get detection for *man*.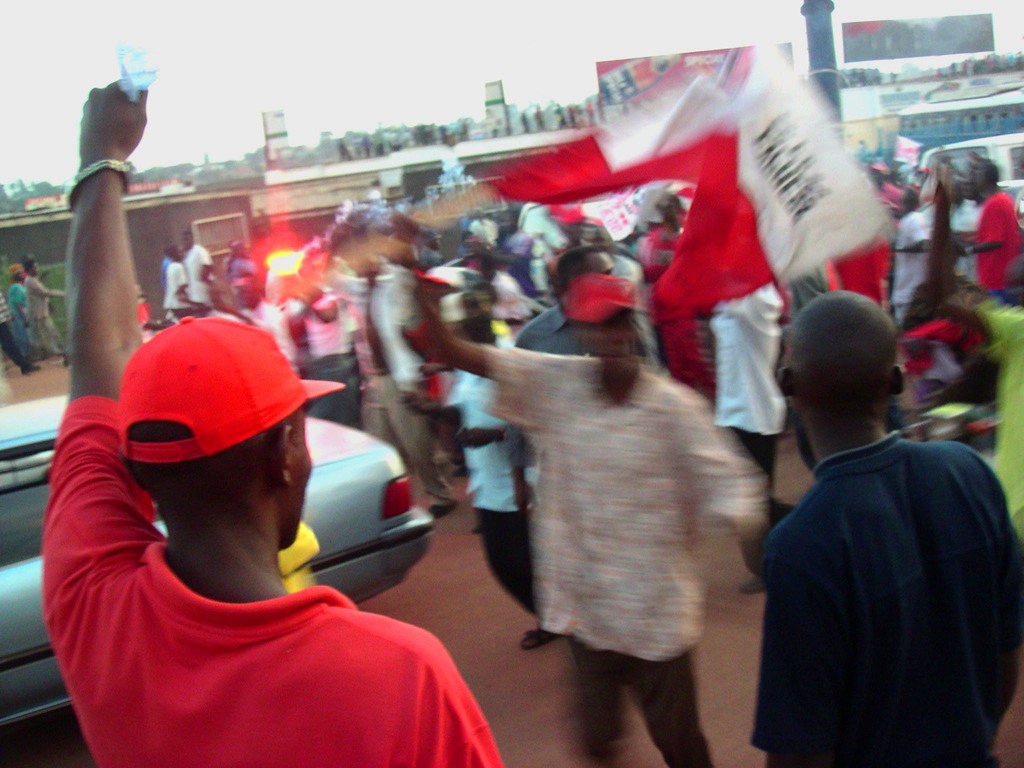
Detection: bbox(396, 268, 773, 767).
